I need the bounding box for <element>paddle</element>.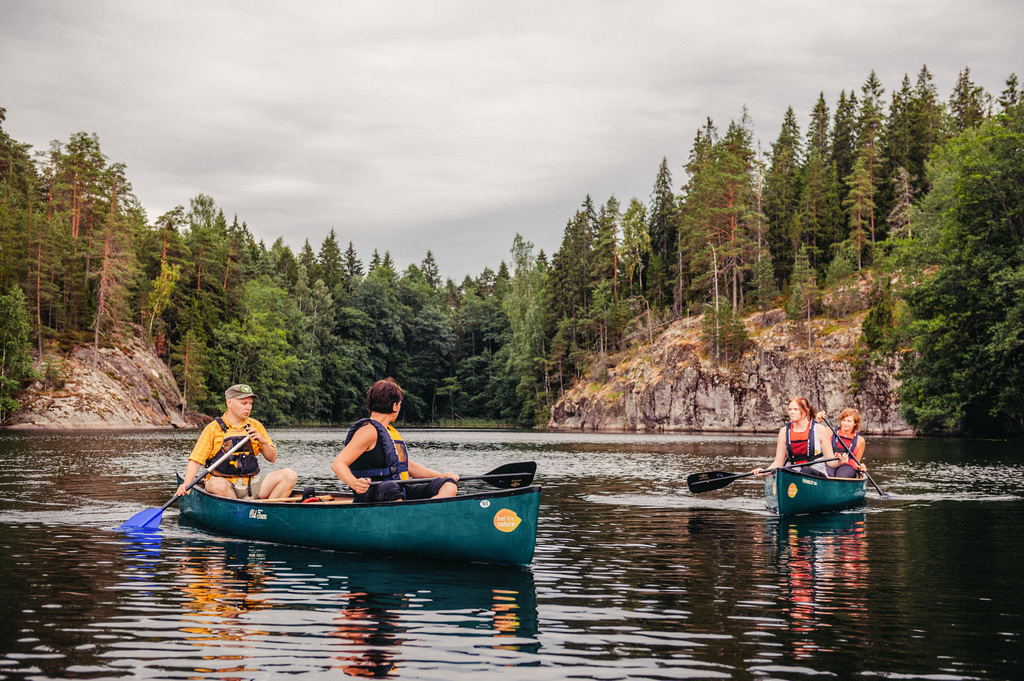
Here it is: (368,461,534,488).
